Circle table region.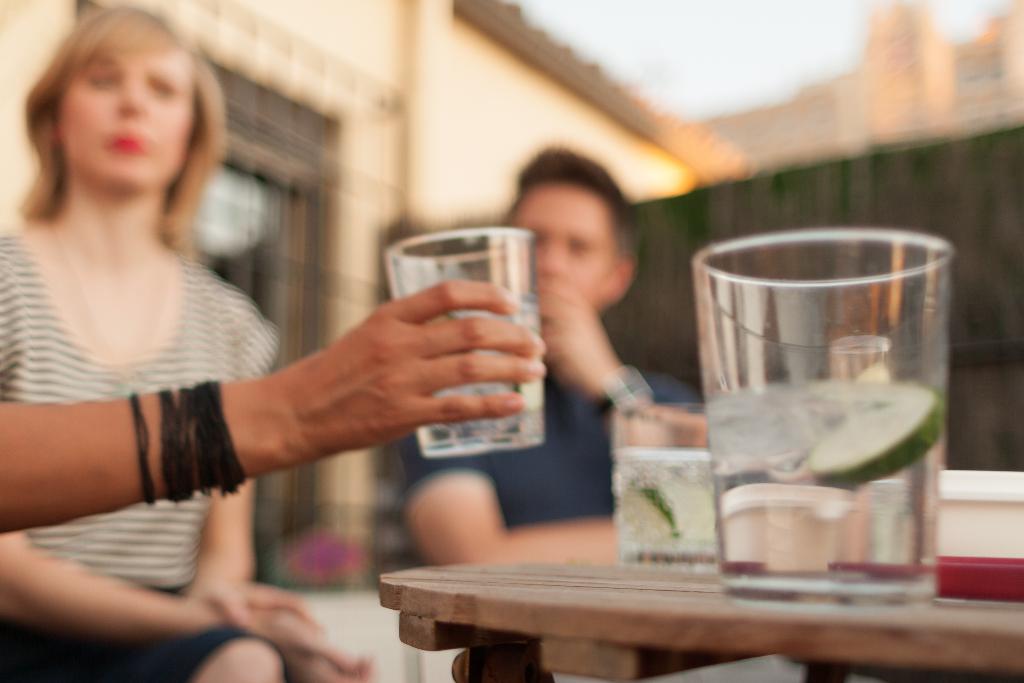
Region: 382/562/1016/682.
